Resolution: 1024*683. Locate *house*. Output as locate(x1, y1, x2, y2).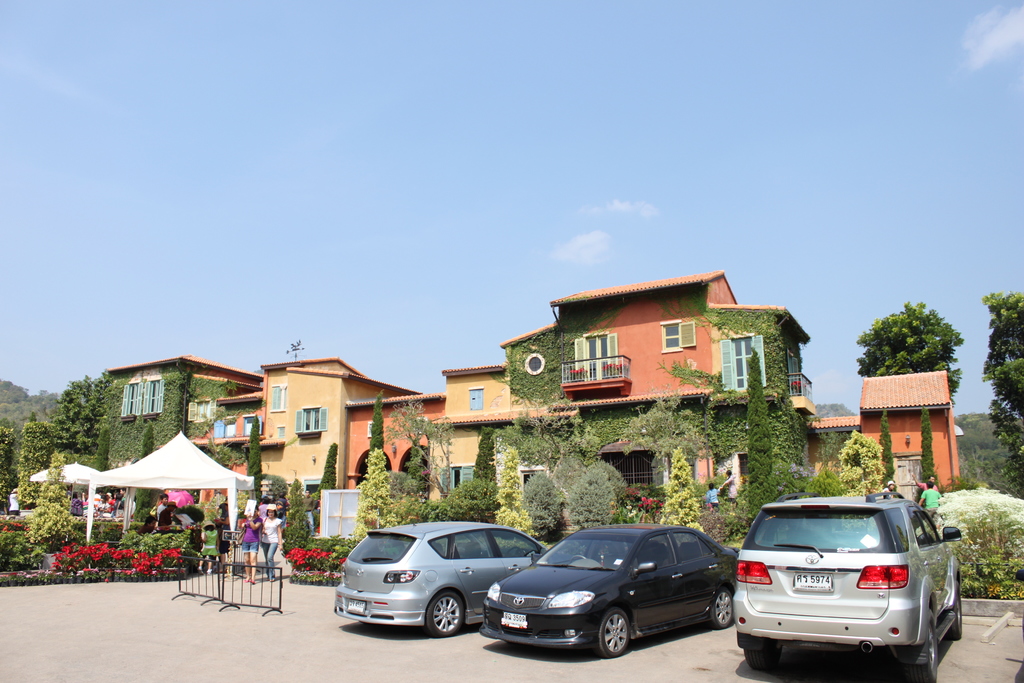
locate(578, 273, 730, 520).
